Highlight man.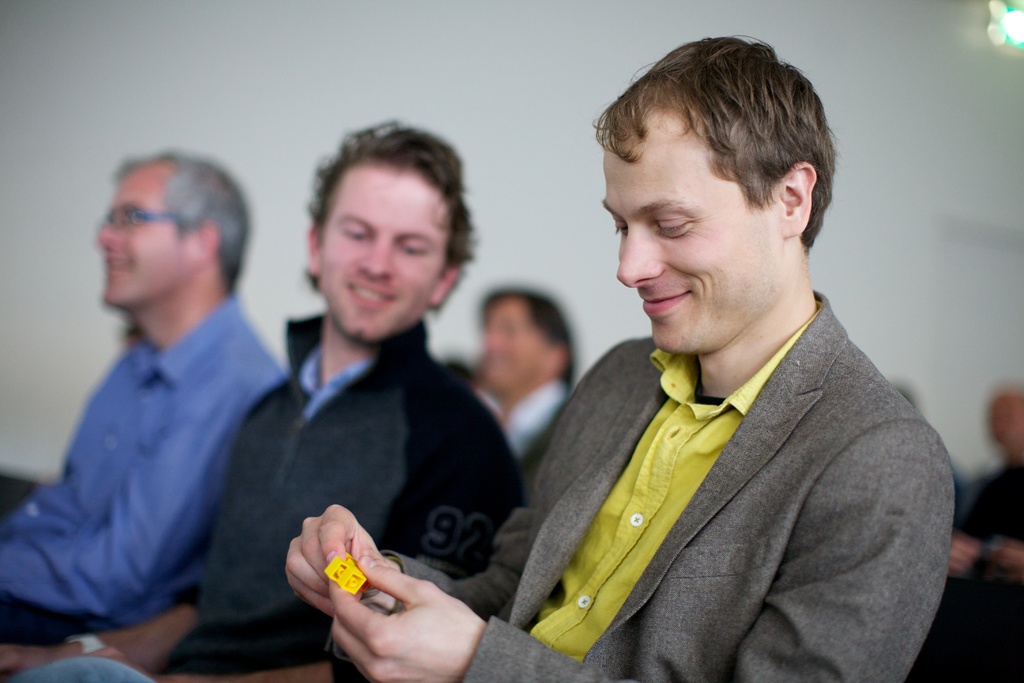
Highlighted region: [0, 119, 528, 682].
